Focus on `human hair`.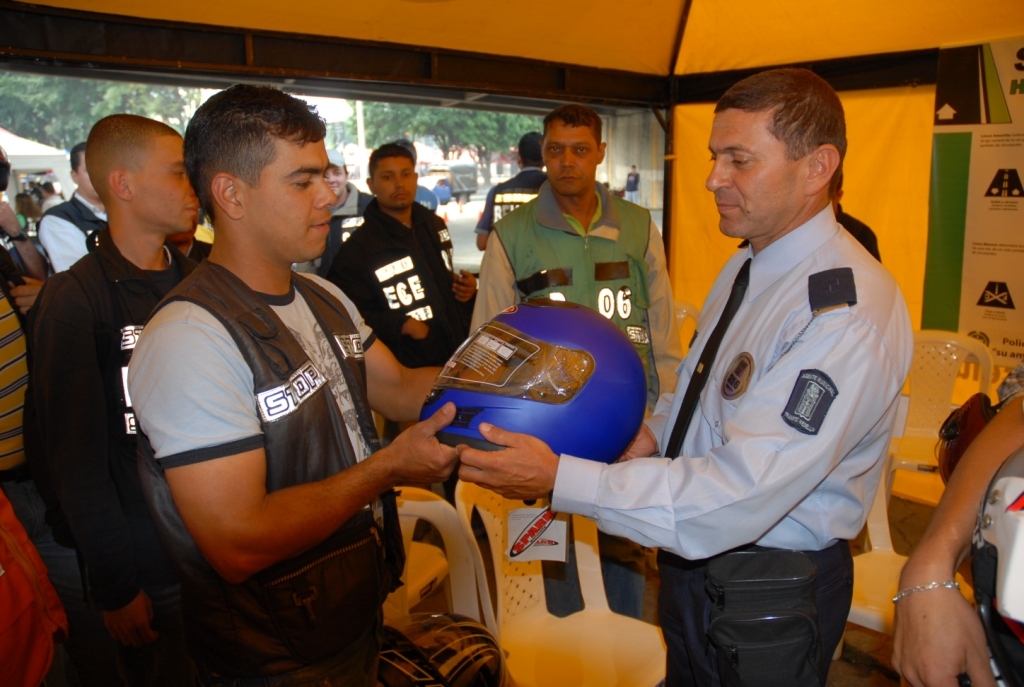
Focused at Rect(68, 138, 84, 178).
